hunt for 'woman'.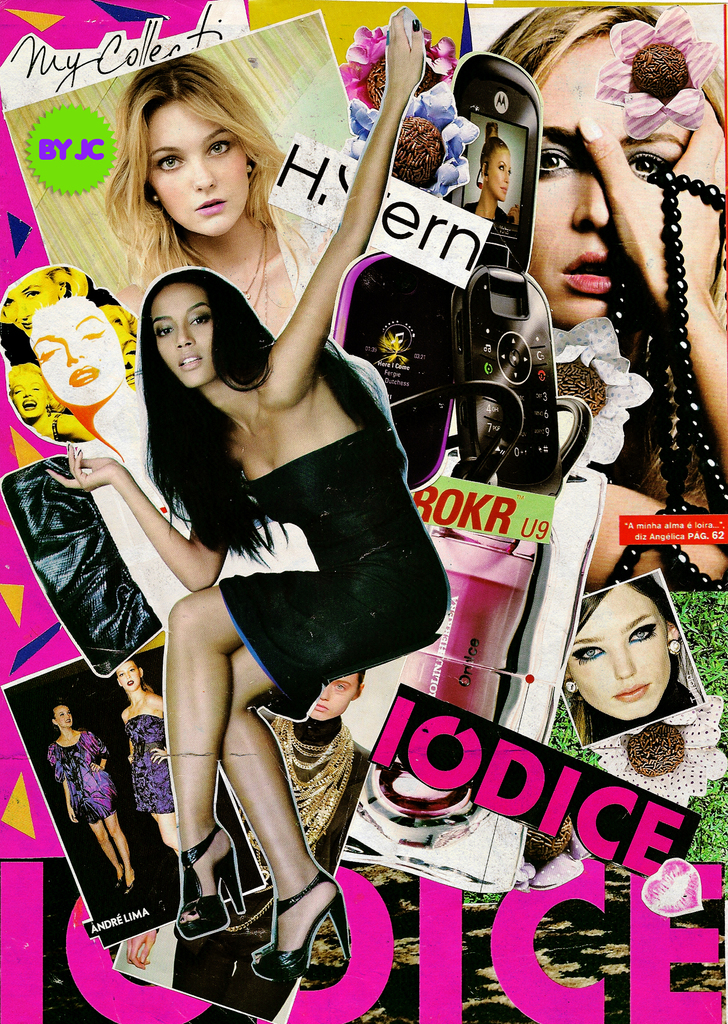
Hunted down at (left=95, top=49, right=374, bottom=360).
